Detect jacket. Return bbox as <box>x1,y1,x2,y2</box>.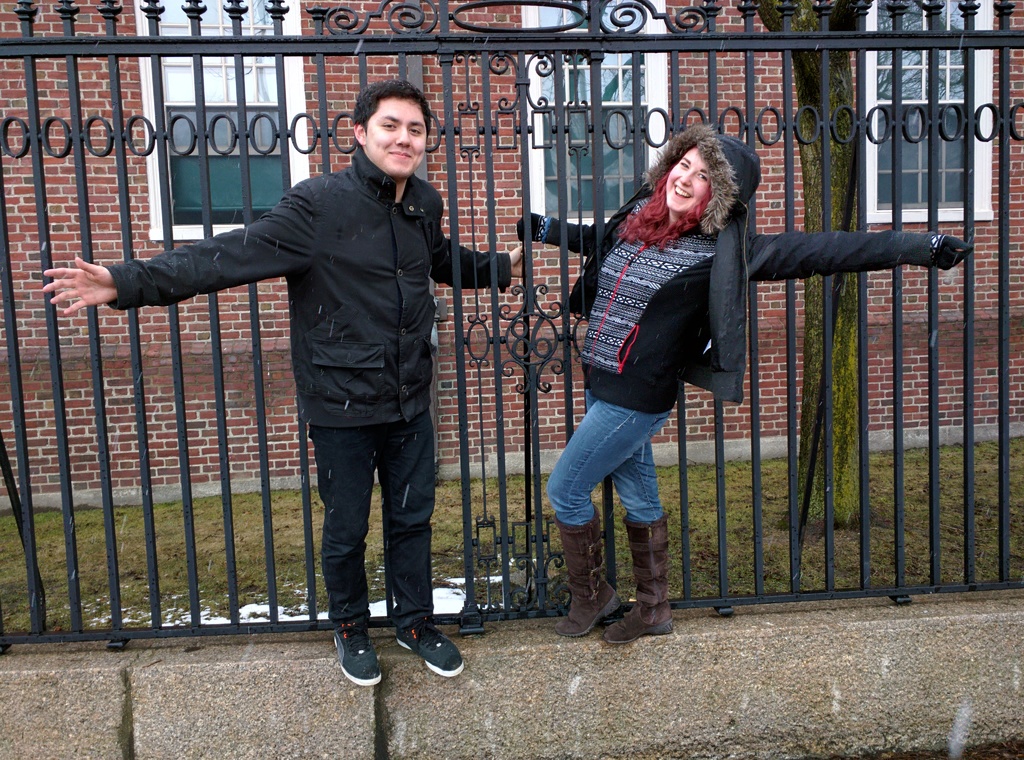
<box>530,117,936,403</box>.
